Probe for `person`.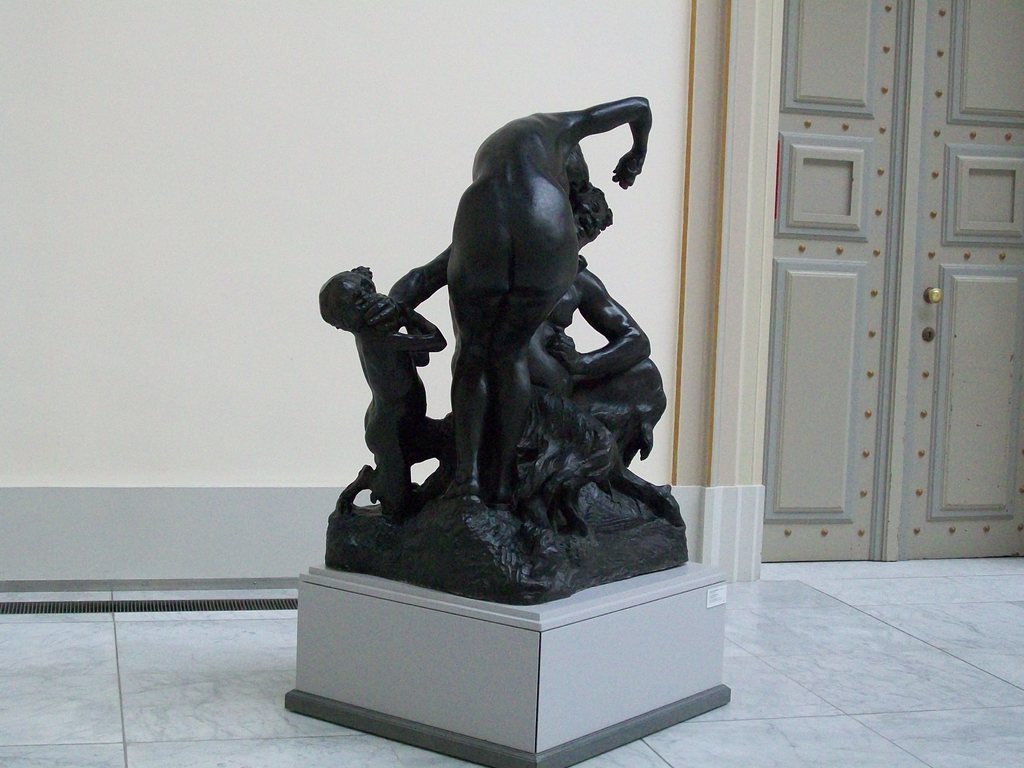
Probe result: 362:93:652:490.
